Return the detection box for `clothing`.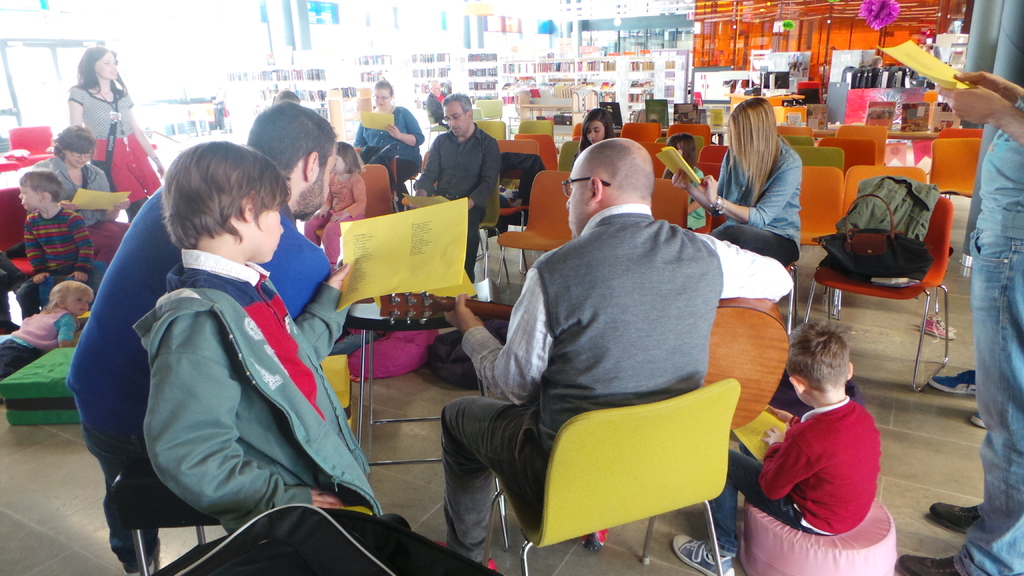
[left=132, top=248, right=388, bottom=534].
